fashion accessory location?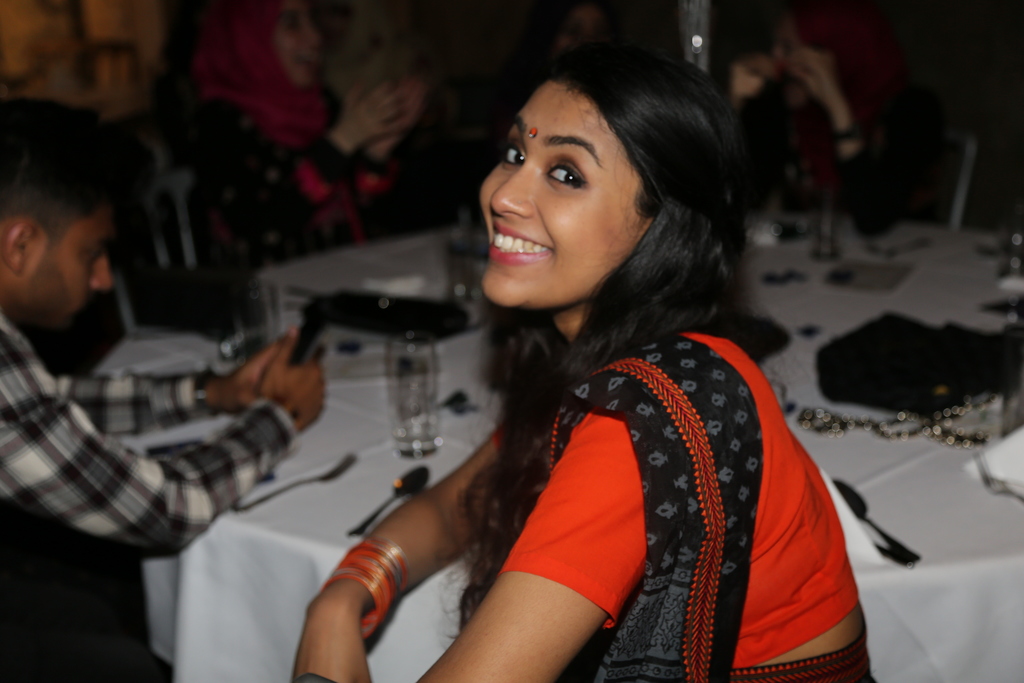
<box>527,126,538,140</box>
